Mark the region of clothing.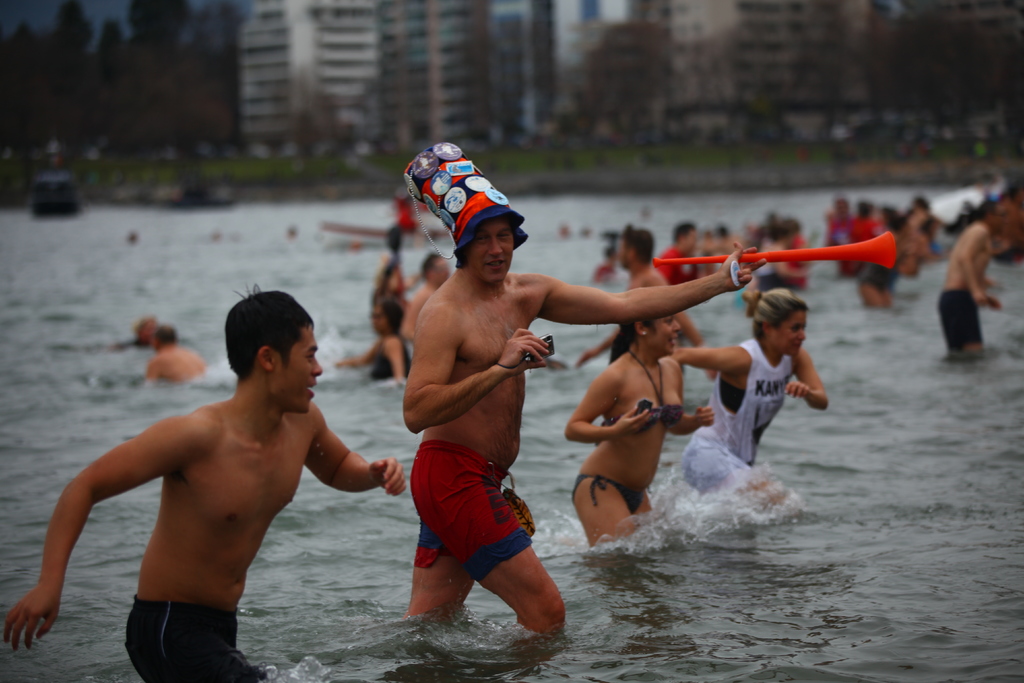
Region: Rect(566, 477, 644, 516).
